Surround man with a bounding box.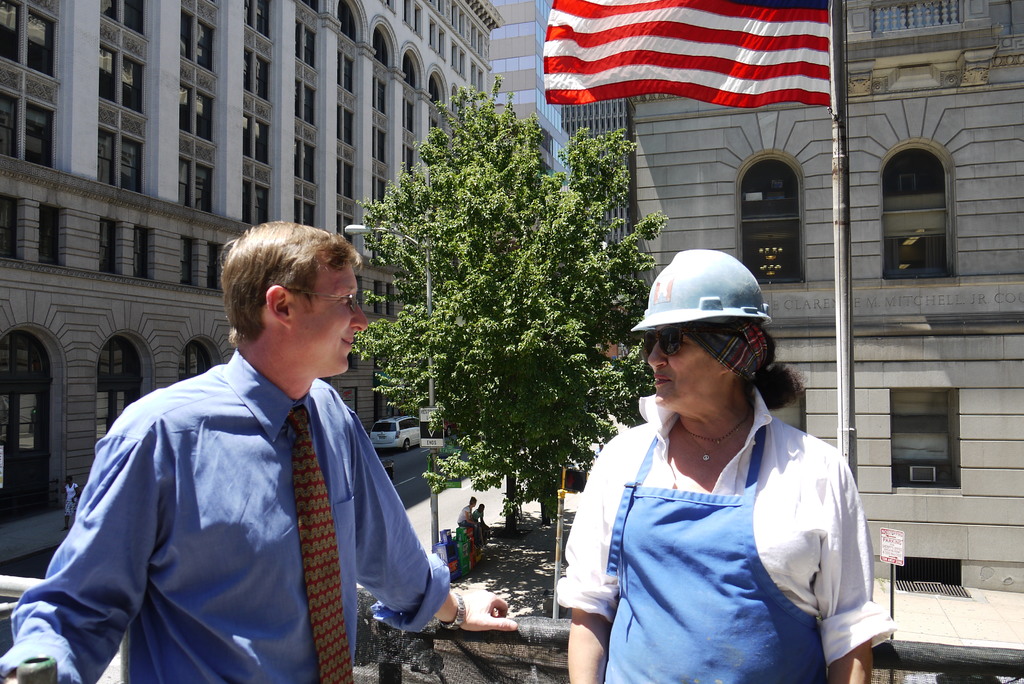
l=3, t=218, r=521, b=681.
